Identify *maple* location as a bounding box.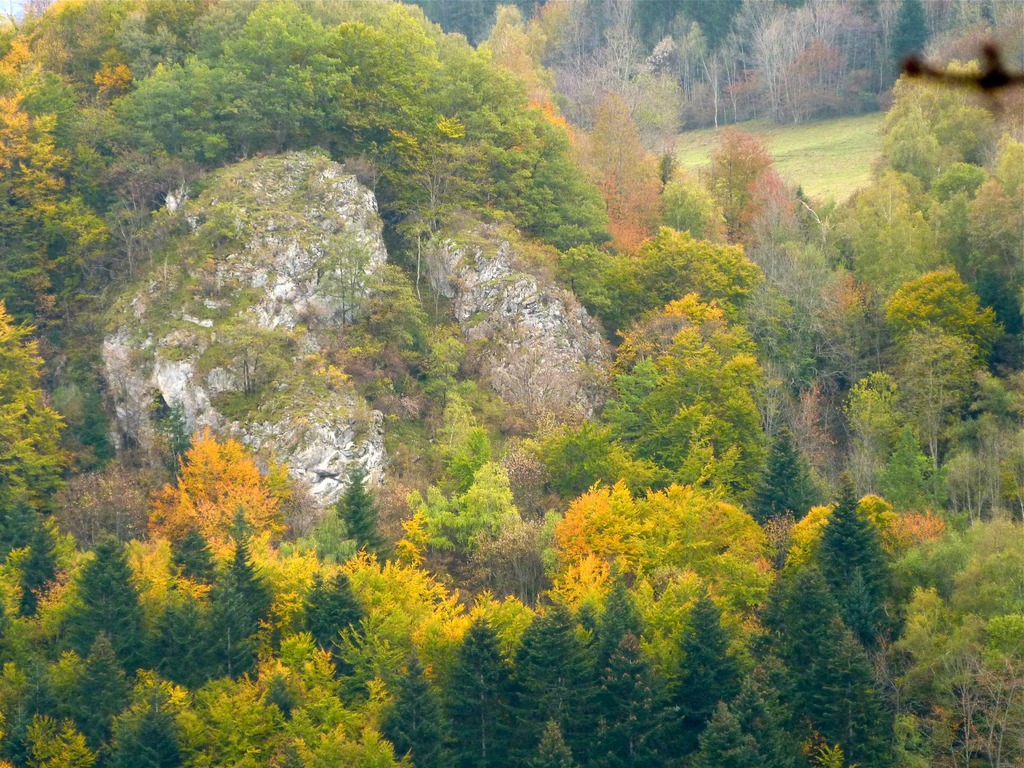
select_region(922, 0, 1023, 85).
